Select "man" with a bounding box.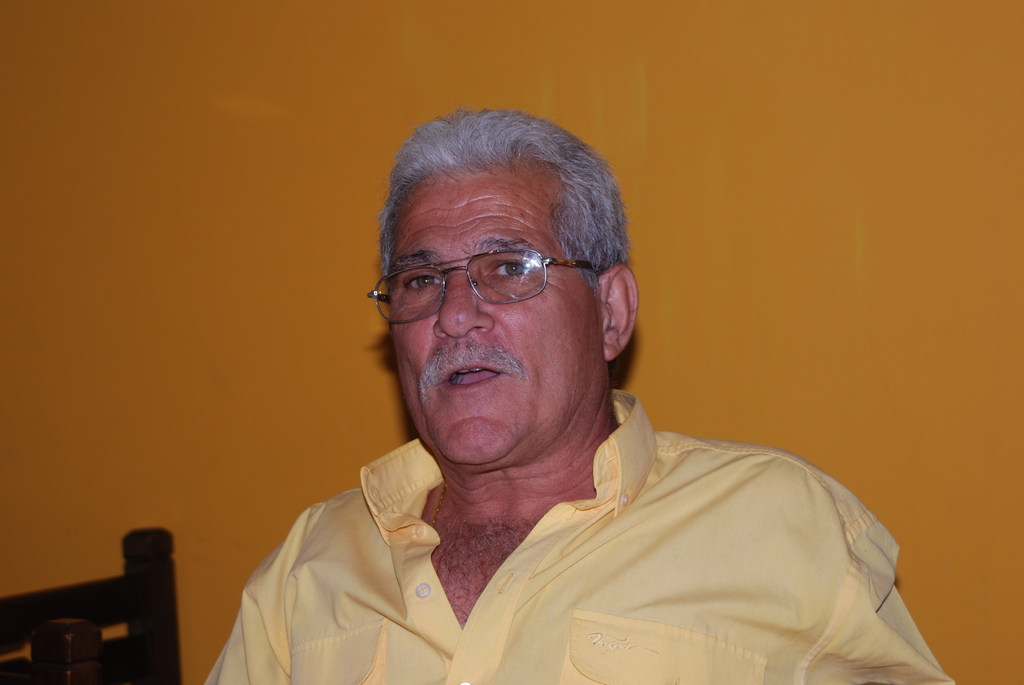
<region>221, 102, 935, 682</region>.
